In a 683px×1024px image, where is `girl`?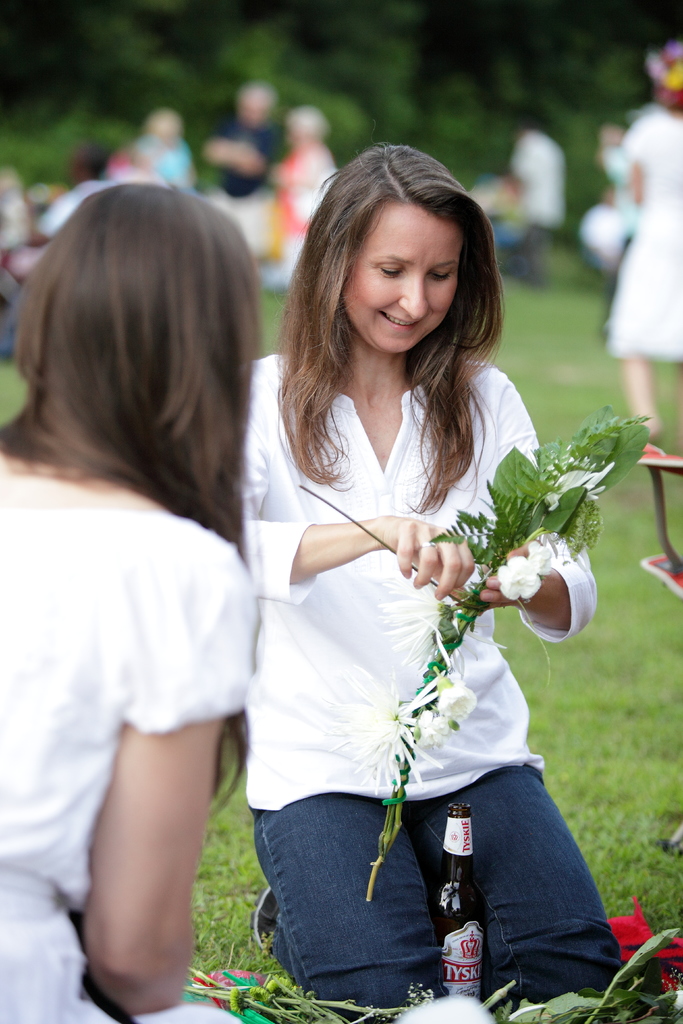
locate(0, 175, 265, 1023).
